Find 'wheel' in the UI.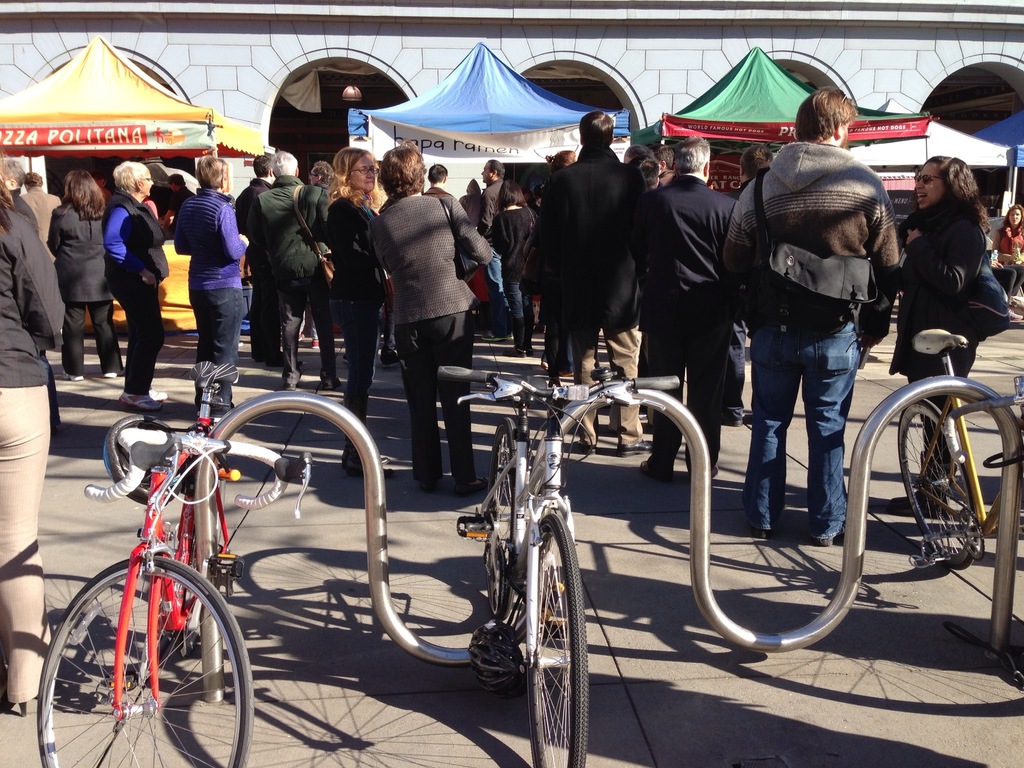
UI element at crop(37, 557, 254, 767).
